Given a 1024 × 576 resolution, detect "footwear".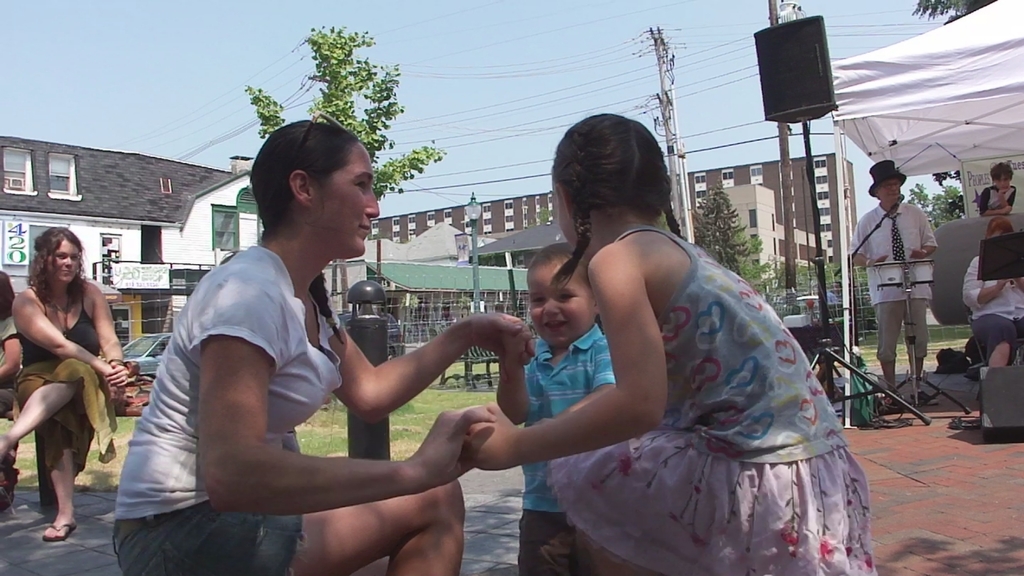
882 387 900 414.
